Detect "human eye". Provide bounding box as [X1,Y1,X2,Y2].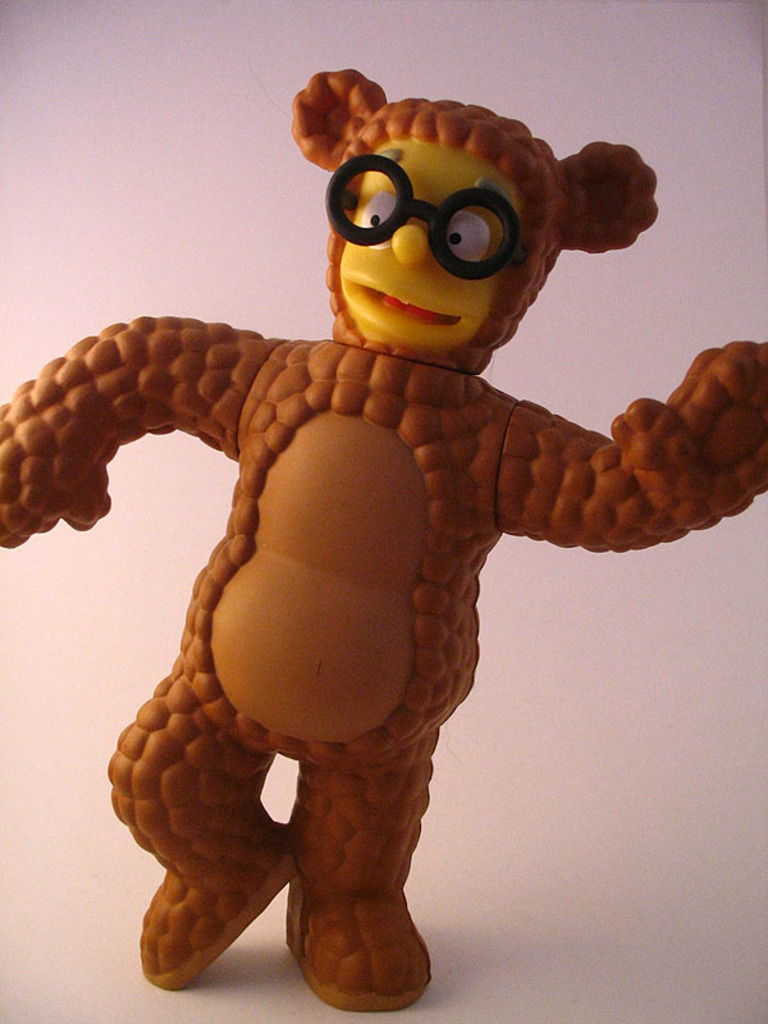
[433,214,494,260].
